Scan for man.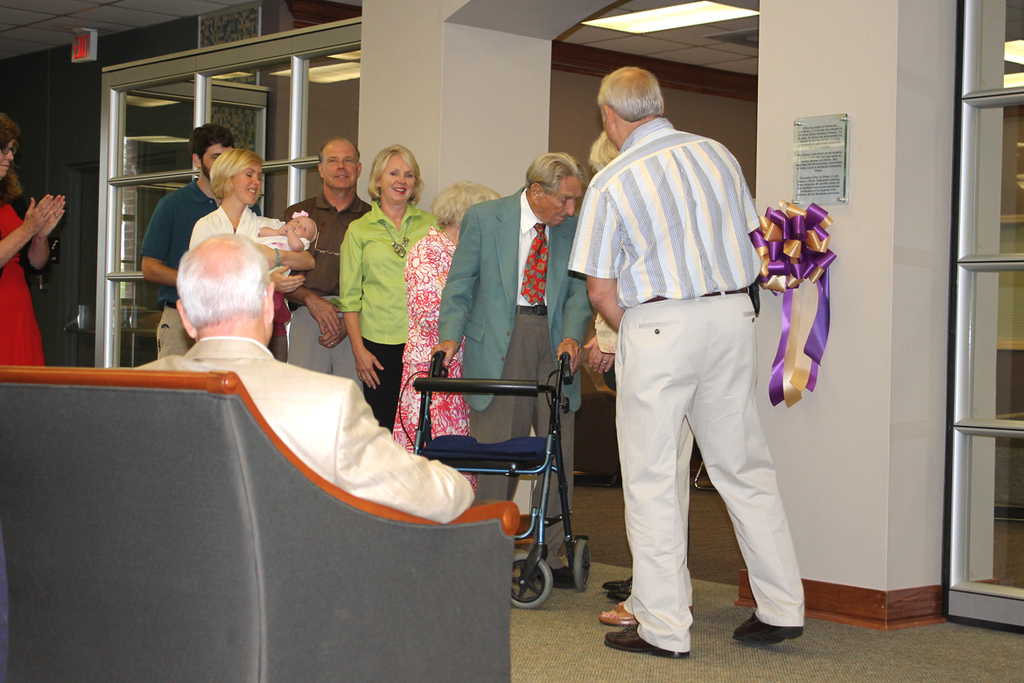
Scan result: bbox(136, 229, 481, 524).
